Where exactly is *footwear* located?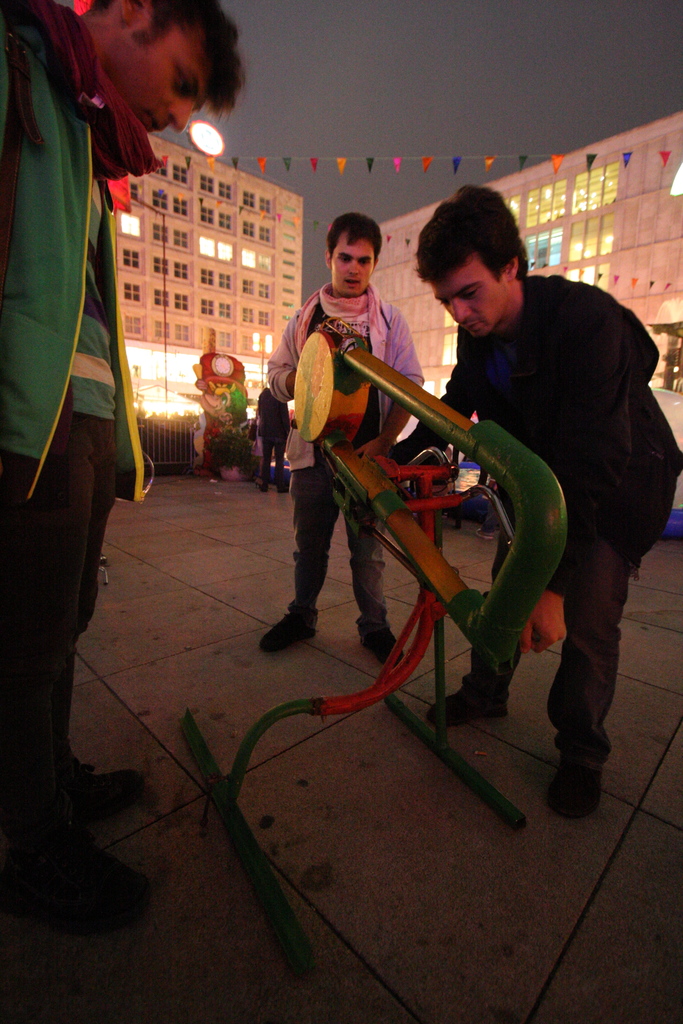
Its bounding box is {"x1": 37, "y1": 839, "x2": 165, "y2": 920}.
